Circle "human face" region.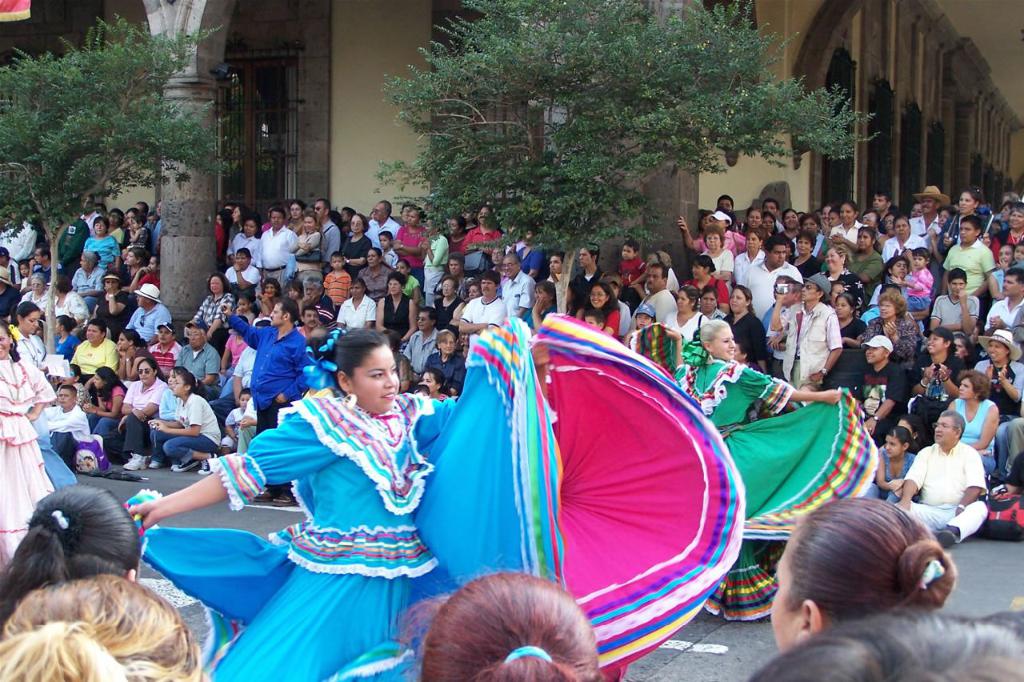
Region: (330, 254, 341, 272).
